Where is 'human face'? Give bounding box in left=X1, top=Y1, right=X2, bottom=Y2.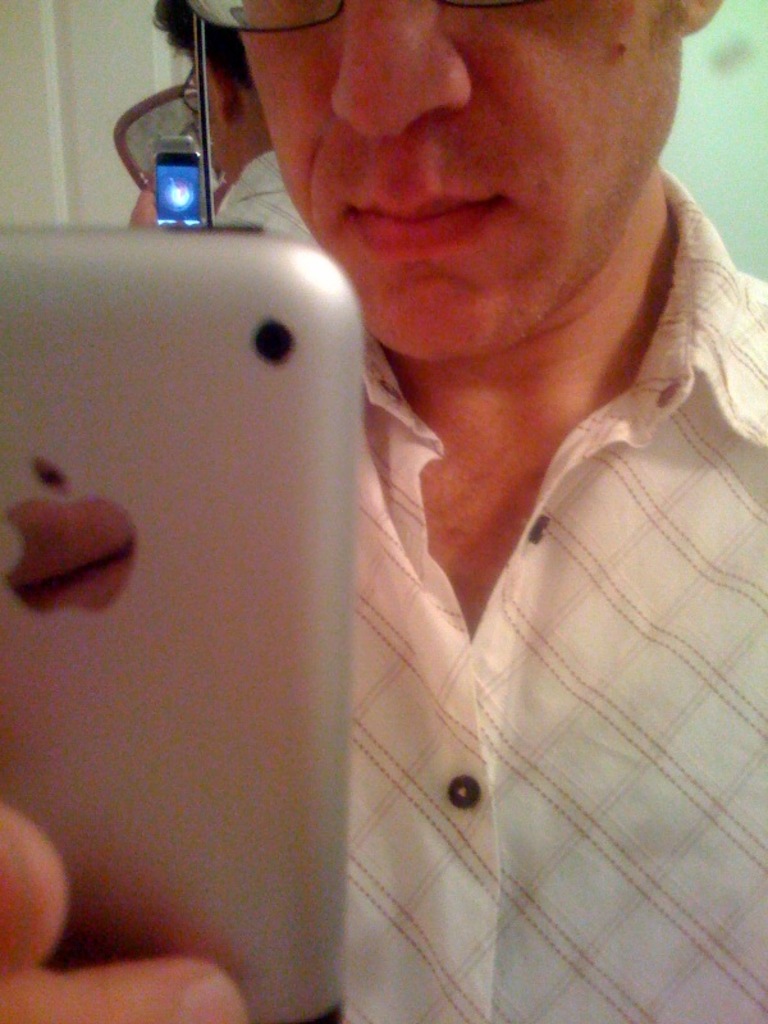
left=207, top=41, right=271, bottom=173.
